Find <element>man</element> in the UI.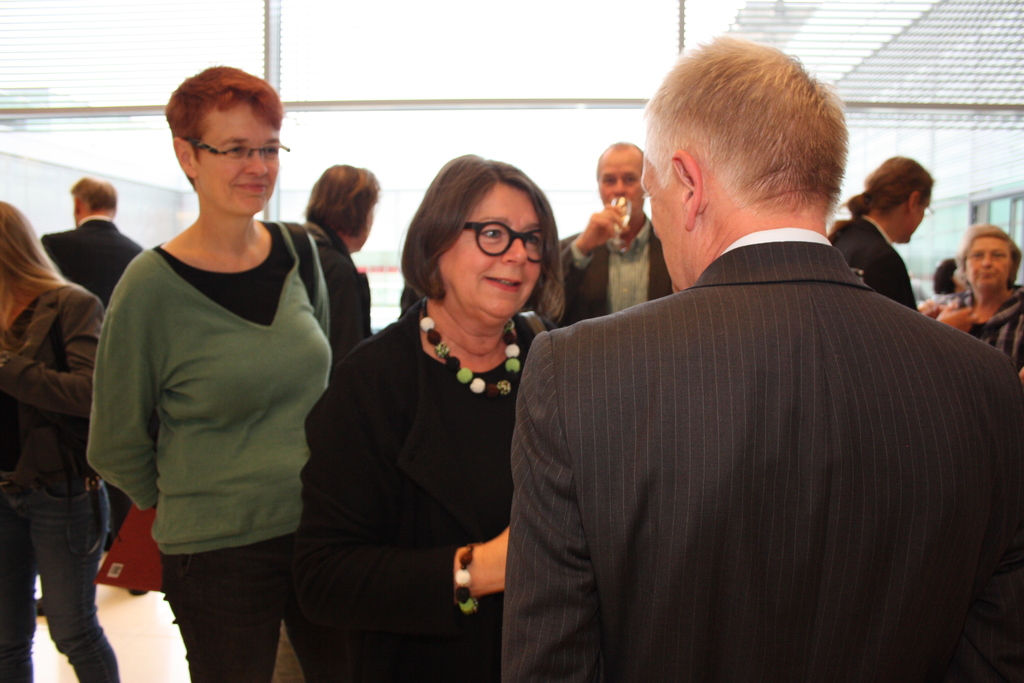
UI element at crop(33, 172, 150, 614).
